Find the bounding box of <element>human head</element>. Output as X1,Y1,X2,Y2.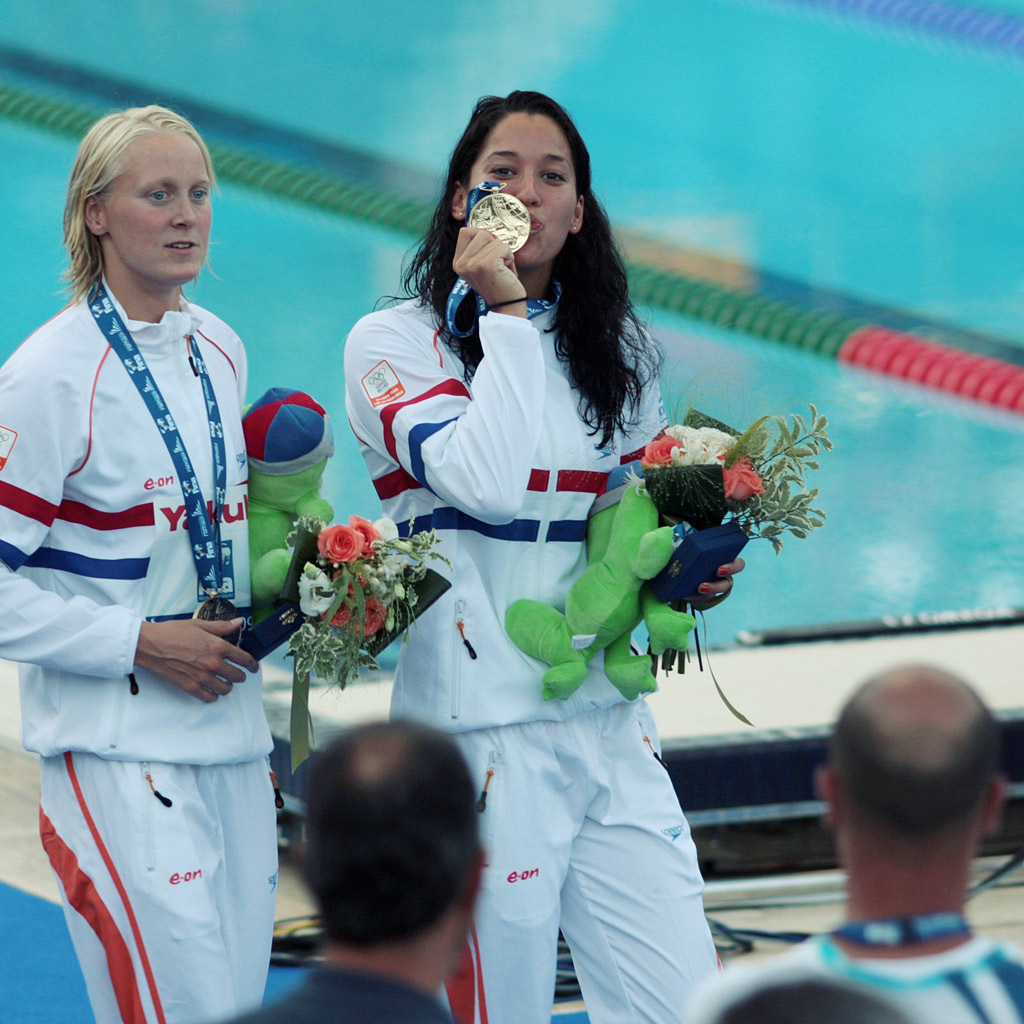
823,679,1010,923.
